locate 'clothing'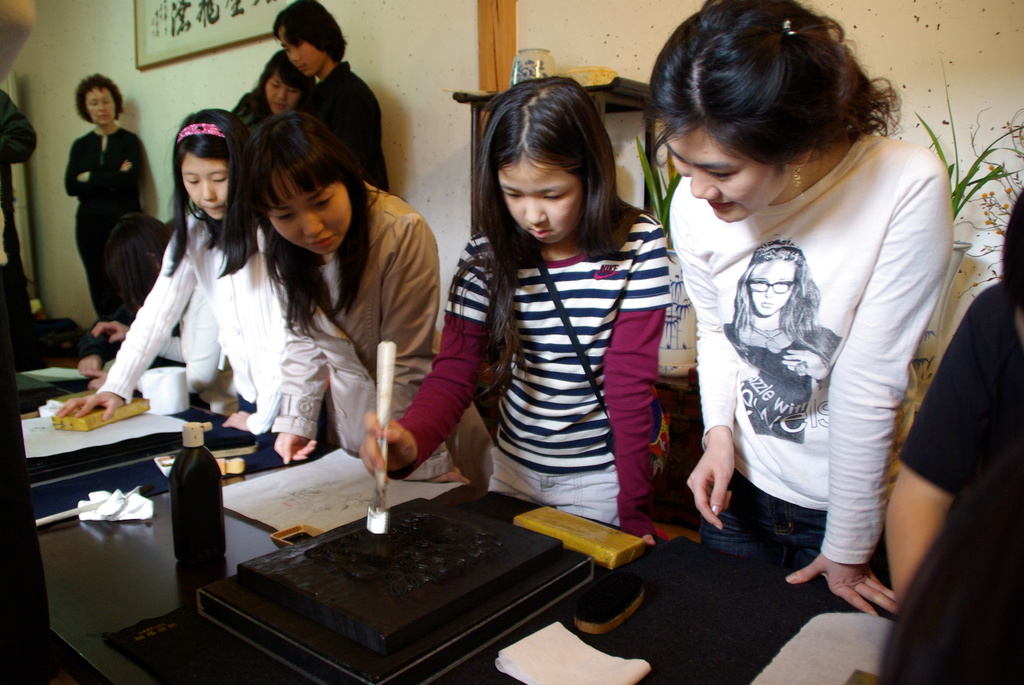
bbox(157, 335, 188, 363)
